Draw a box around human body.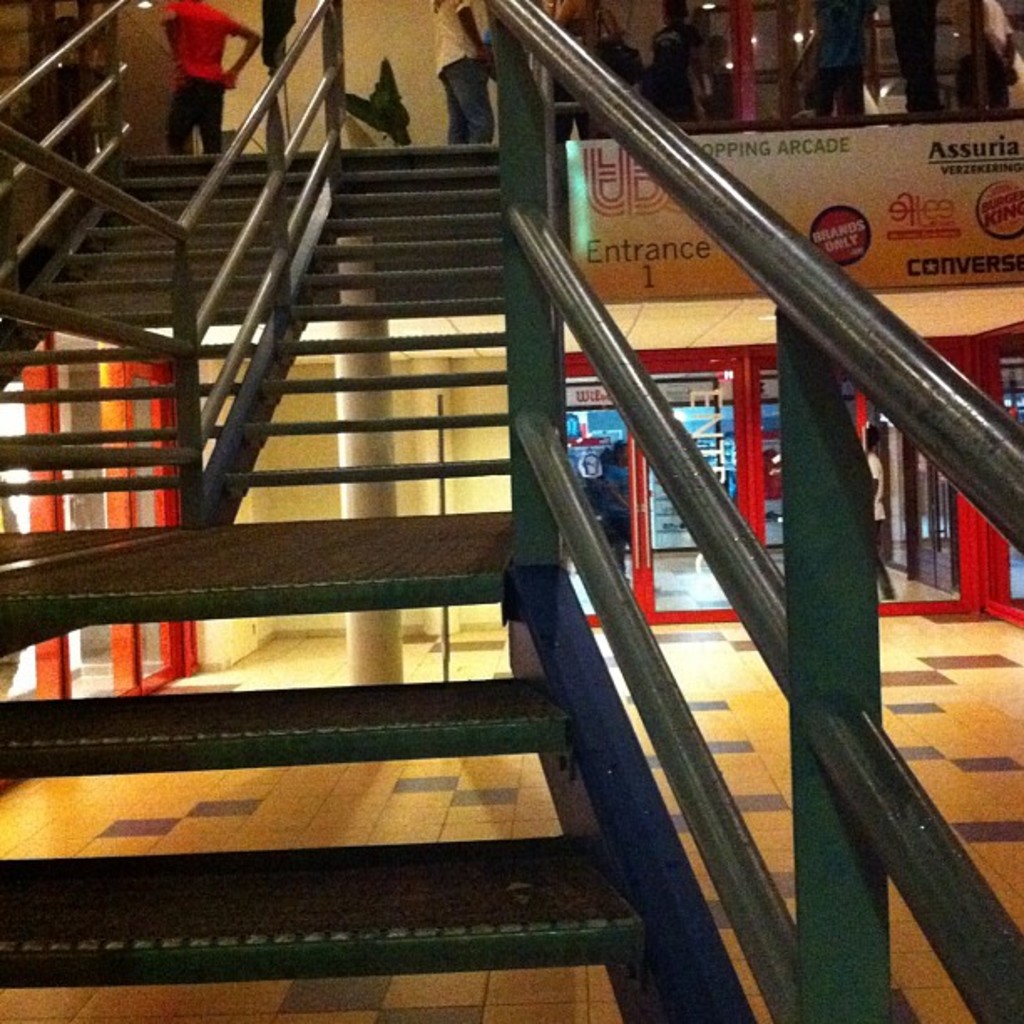
bbox(559, 0, 617, 59).
